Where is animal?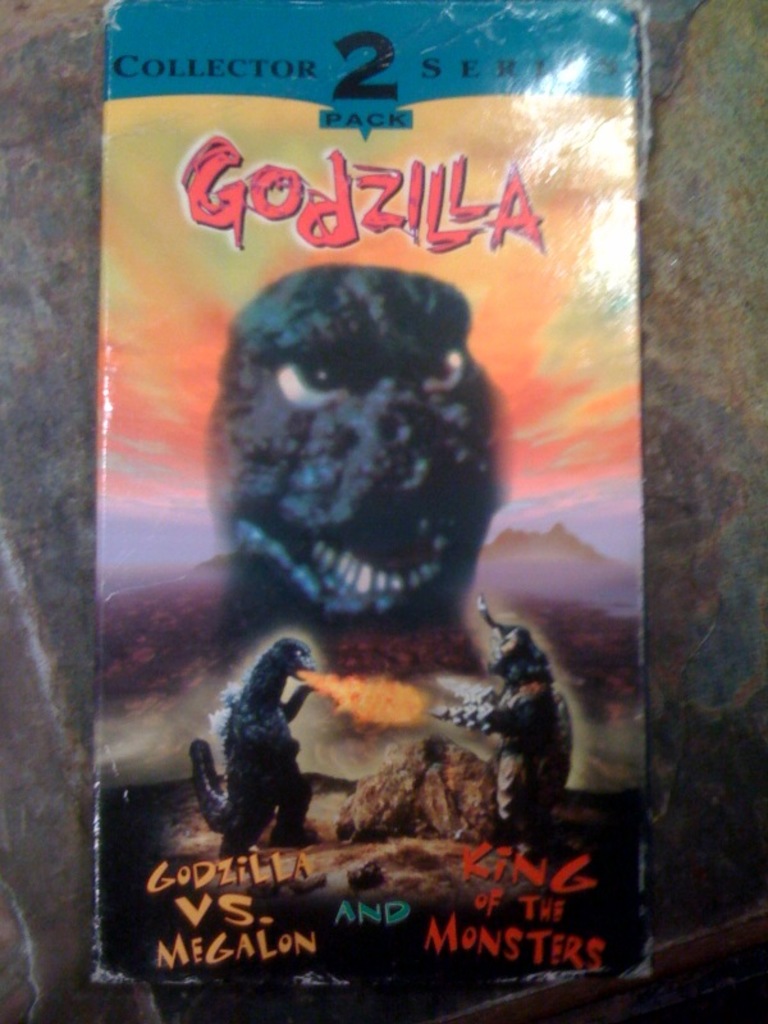
[187, 637, 323, 872].
